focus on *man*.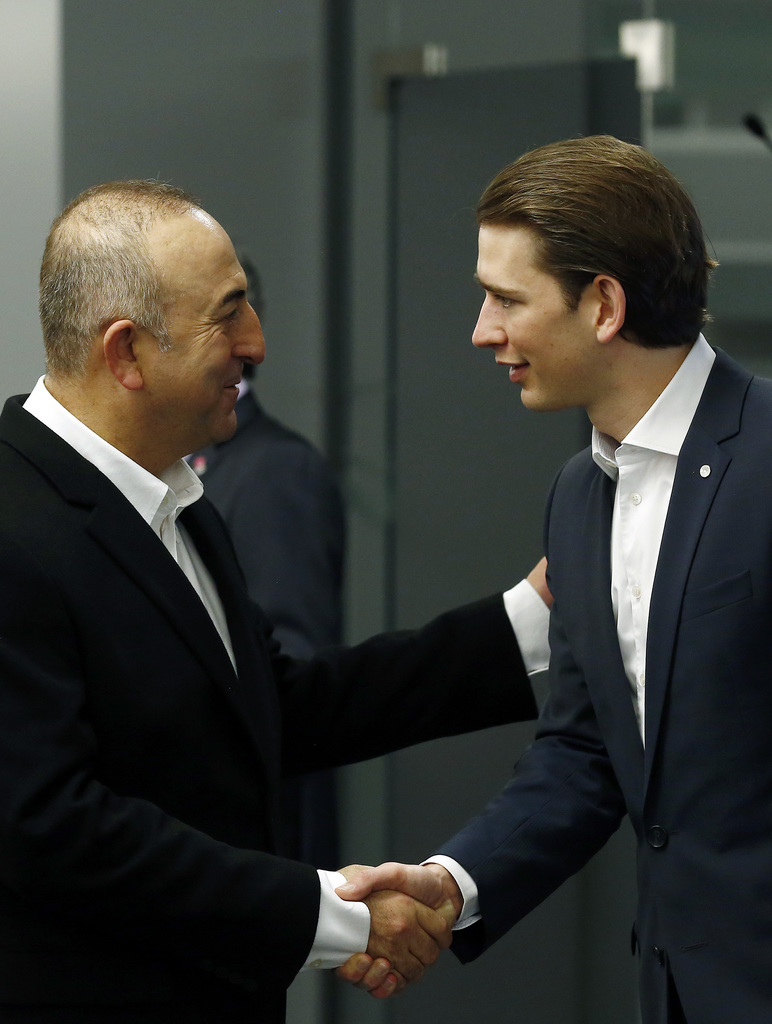
Focused at 0:179:558:1023.
